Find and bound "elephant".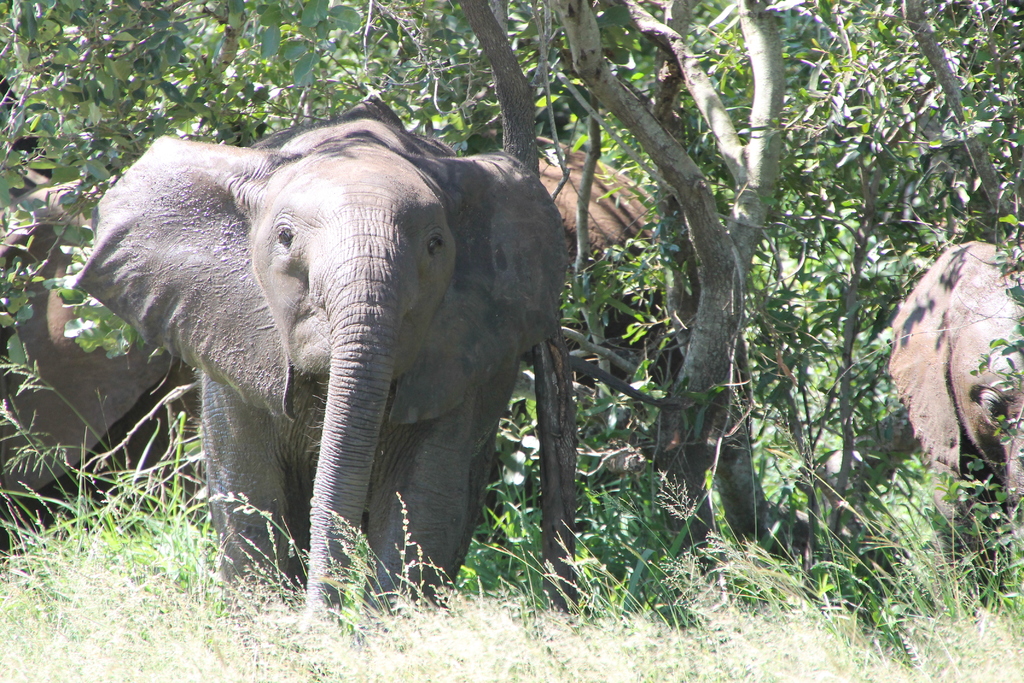
Bound: locate(0, 158, 198, 566).
